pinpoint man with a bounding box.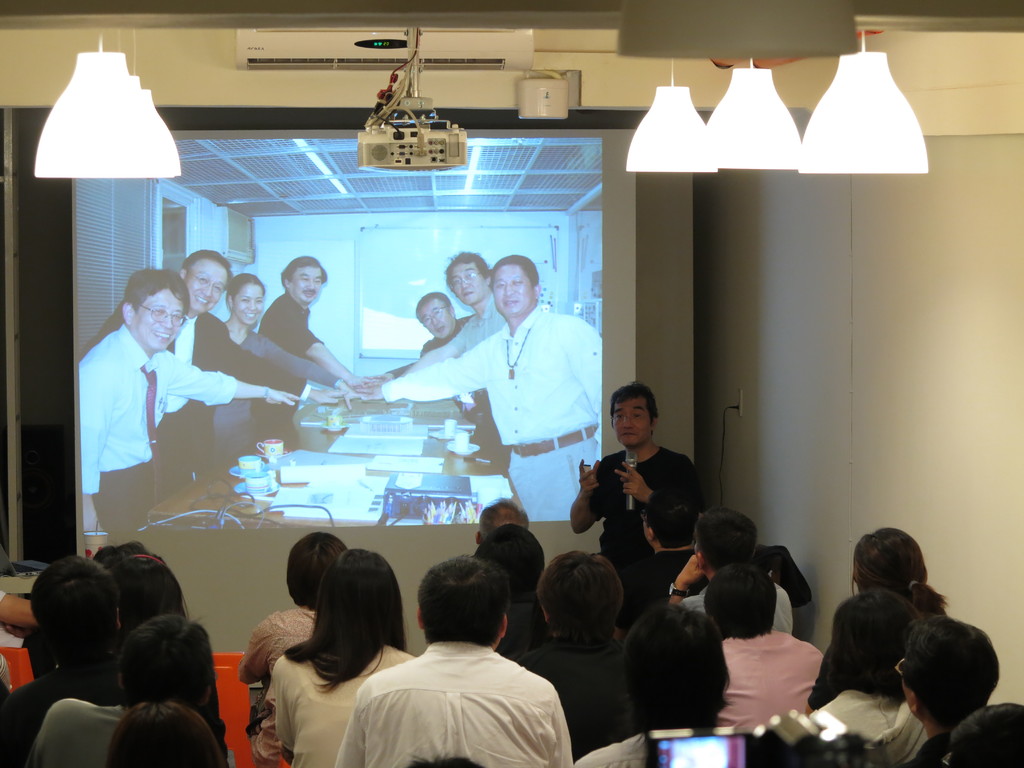
select_region(355, 255, 604, 521).
